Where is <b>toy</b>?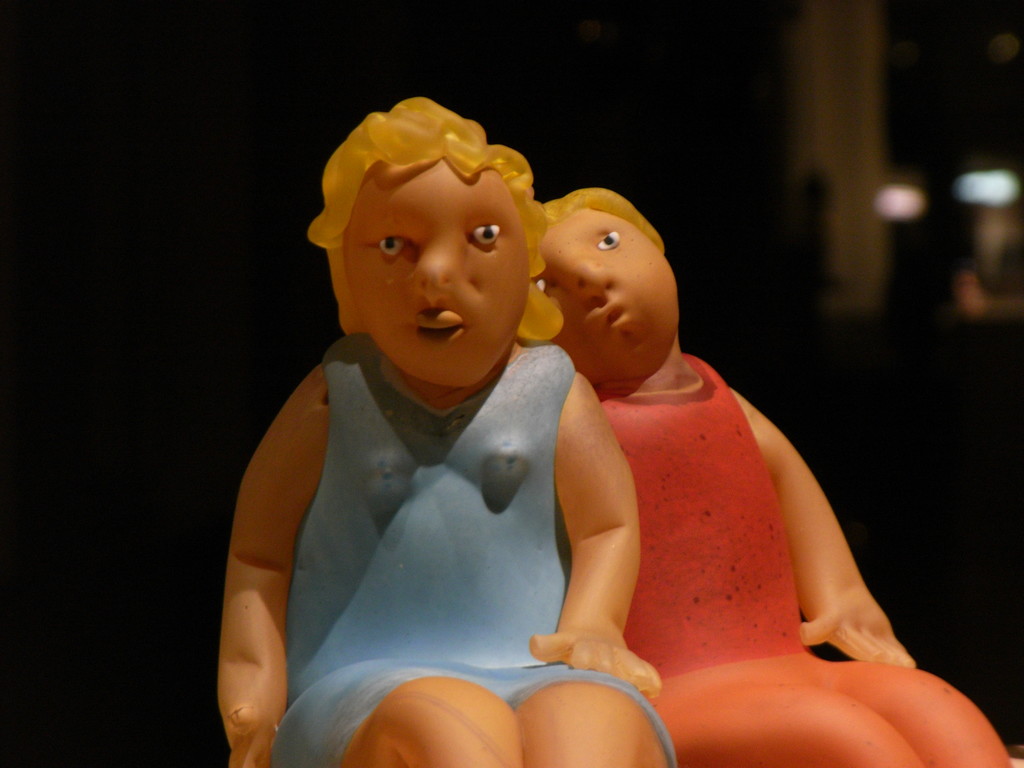
select_region(540, 188, 1023, 767).
